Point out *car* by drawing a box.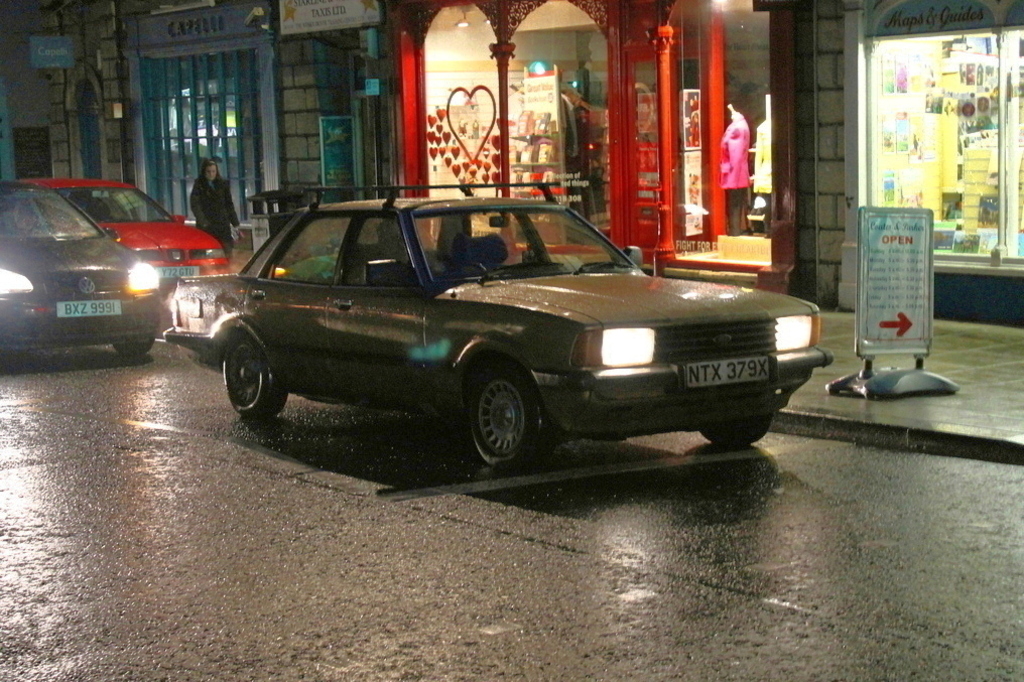
bbox(0, 185, 172, 360).
